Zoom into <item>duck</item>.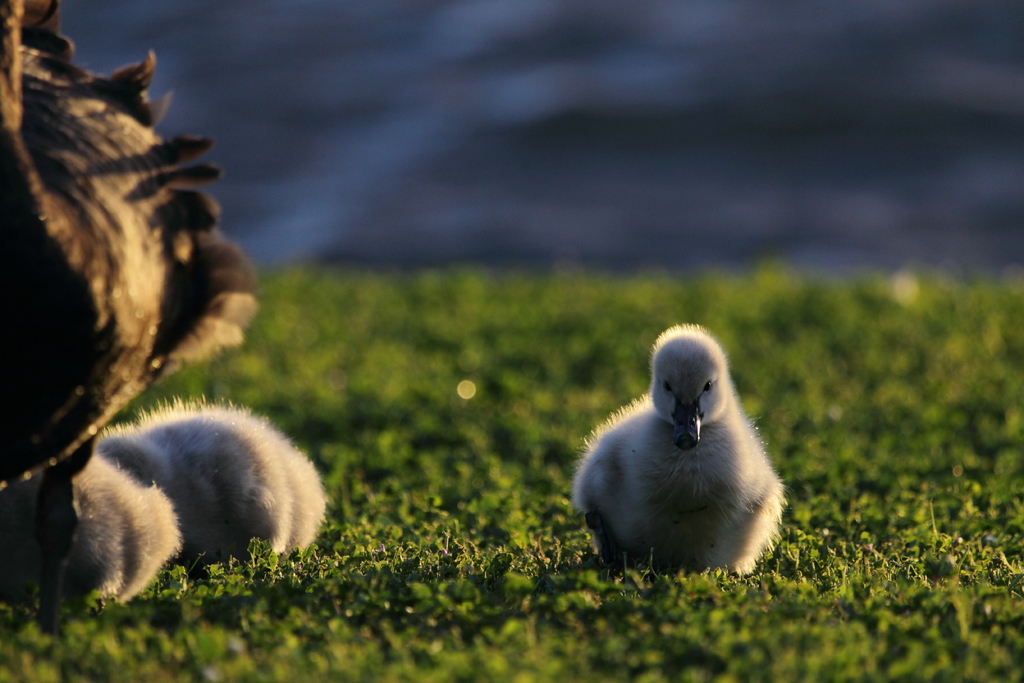
Zoom target: detection(97, 402, 336, 562).
